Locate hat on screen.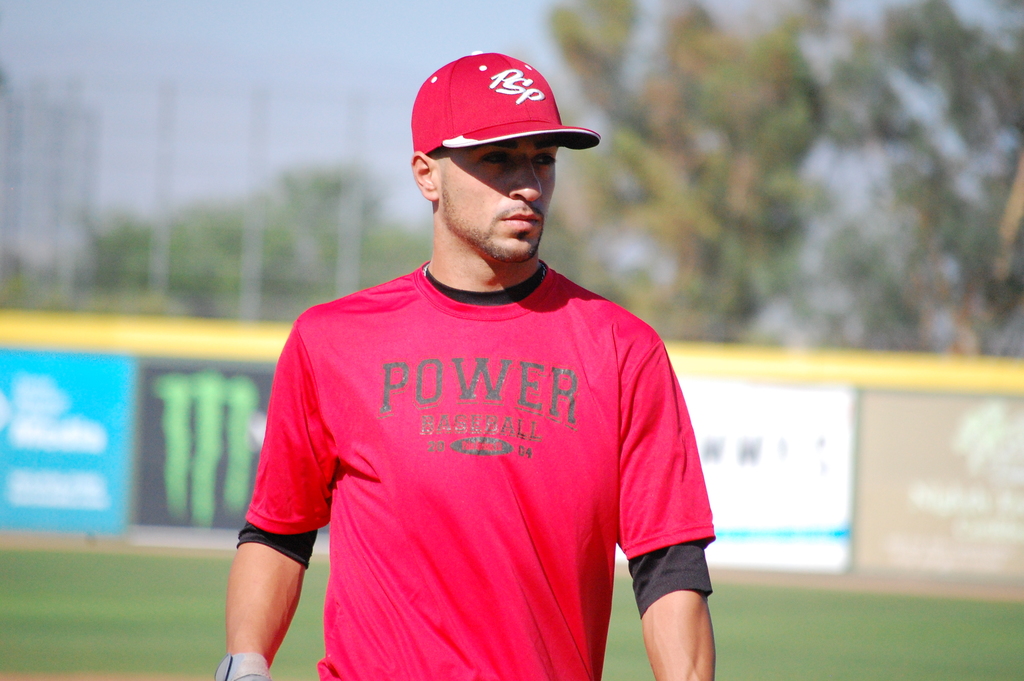
On screen at bbox=(410, 46, 601, 154).
